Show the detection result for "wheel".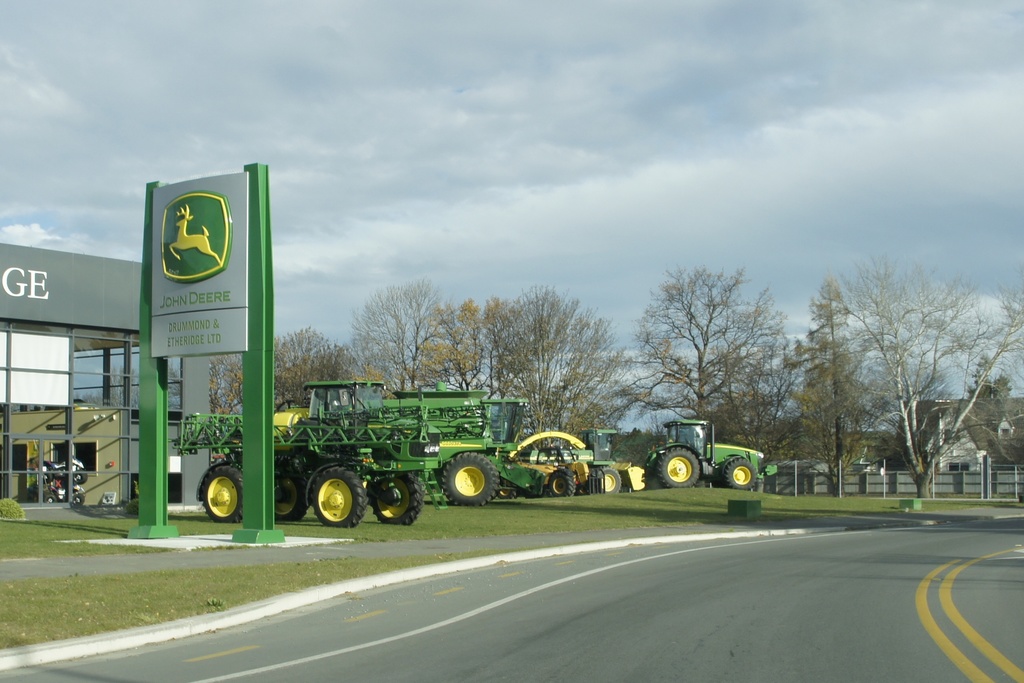
locate(726, 458, 758, 488).
